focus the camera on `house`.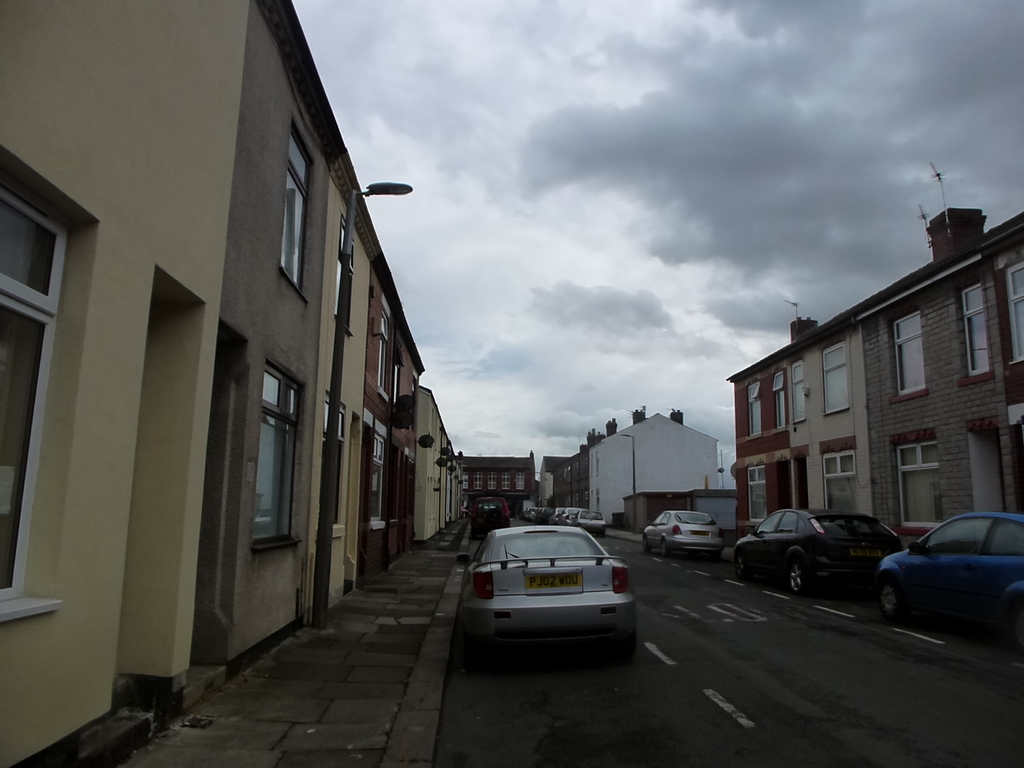
Focus region: (463, 449, 541, 507).
